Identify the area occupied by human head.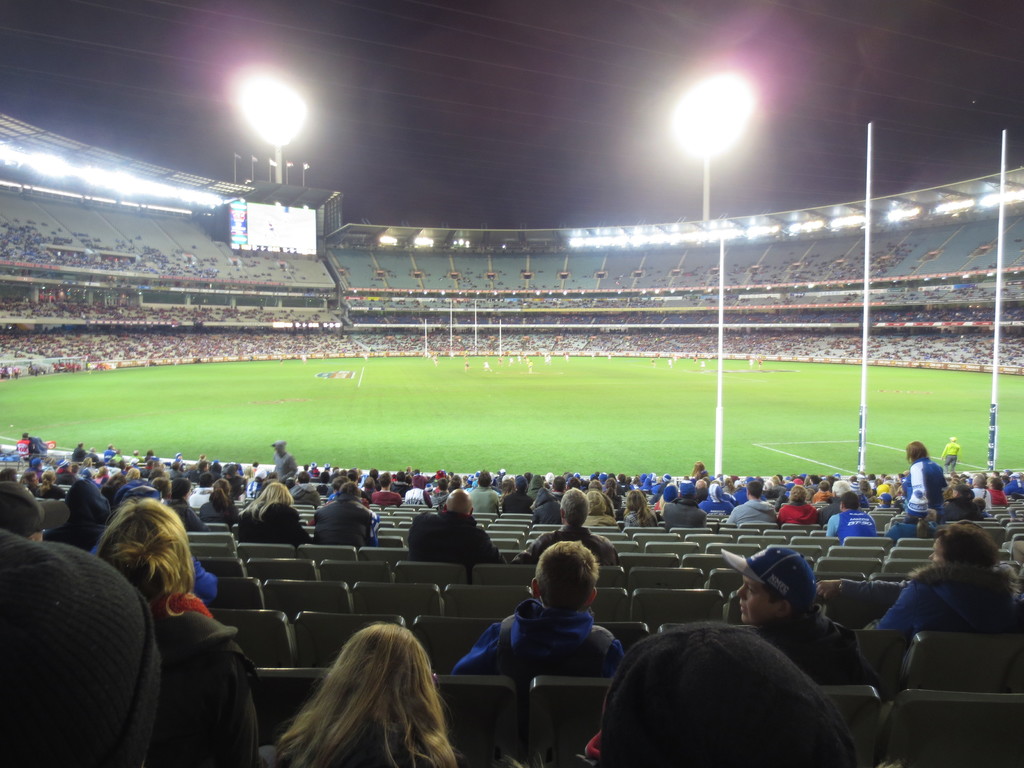
Area: x1=21, y1=429, x2=34, y2=442.
